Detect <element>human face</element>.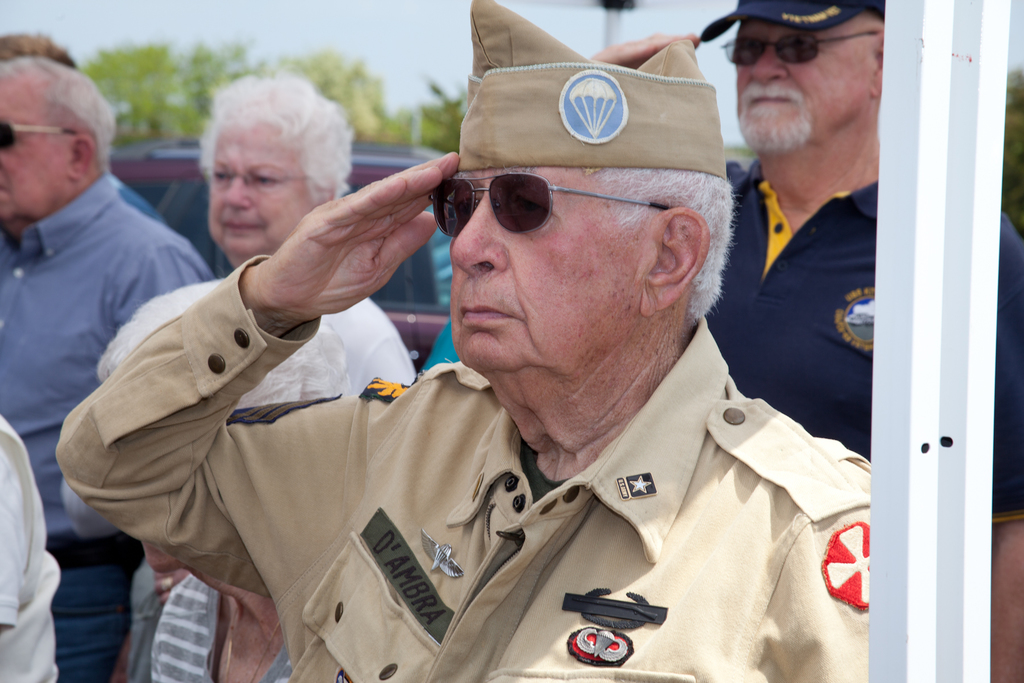
Detected at BBox(726, 11, 882, 159).
